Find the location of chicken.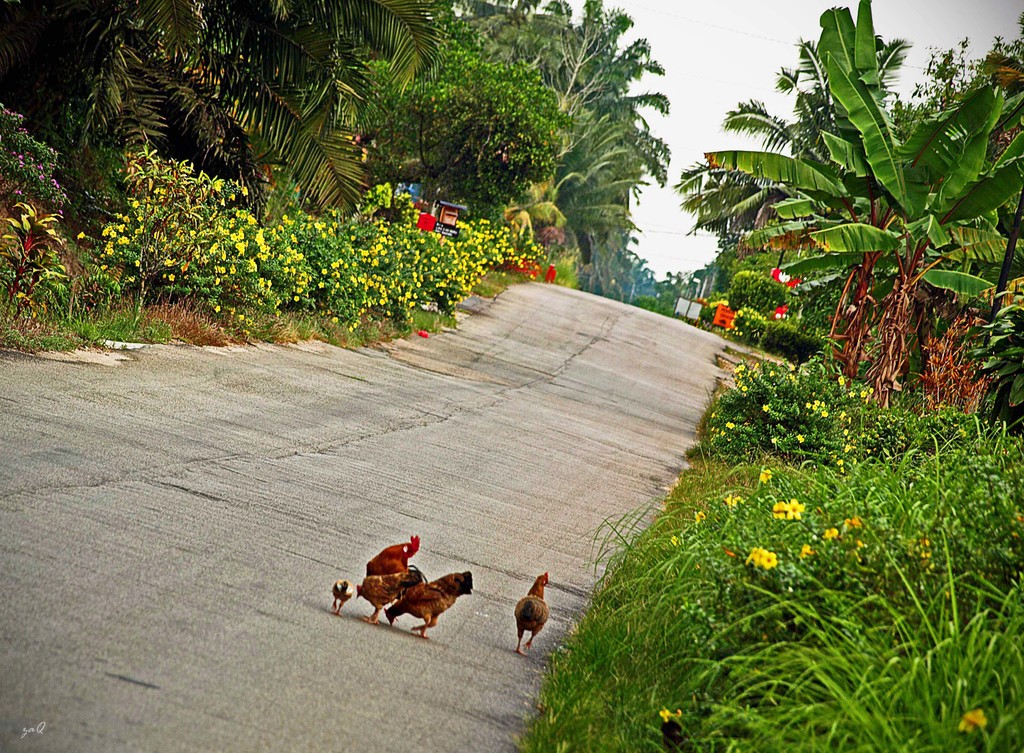
Location: x1=383 y1=569 x2=476 y2=638.
